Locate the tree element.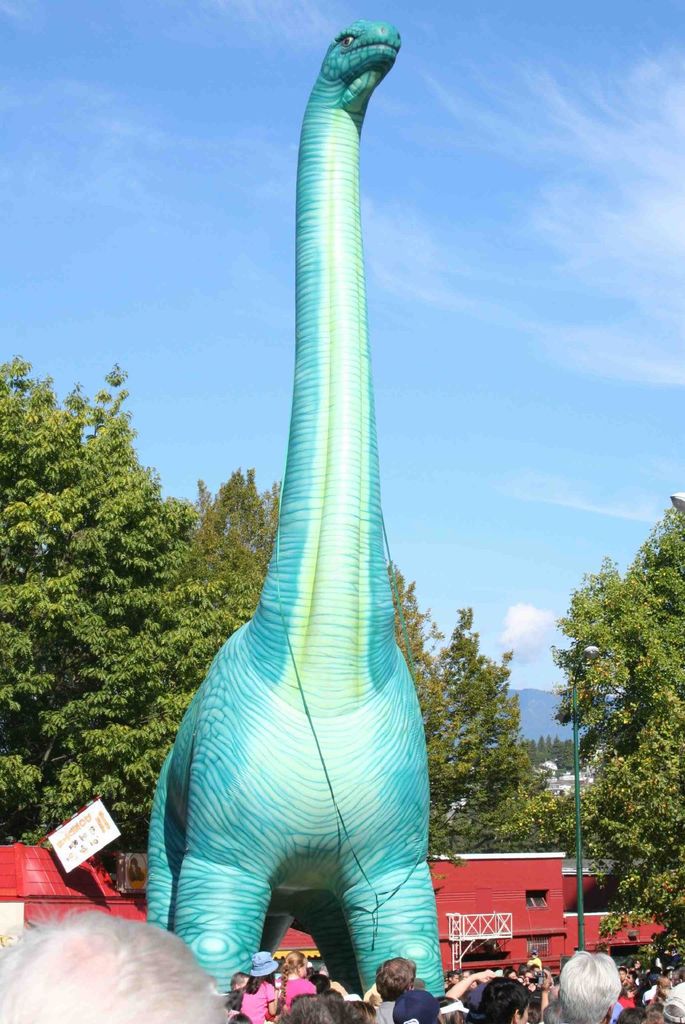
Element bbox: box(0, 355, 93, 853).
